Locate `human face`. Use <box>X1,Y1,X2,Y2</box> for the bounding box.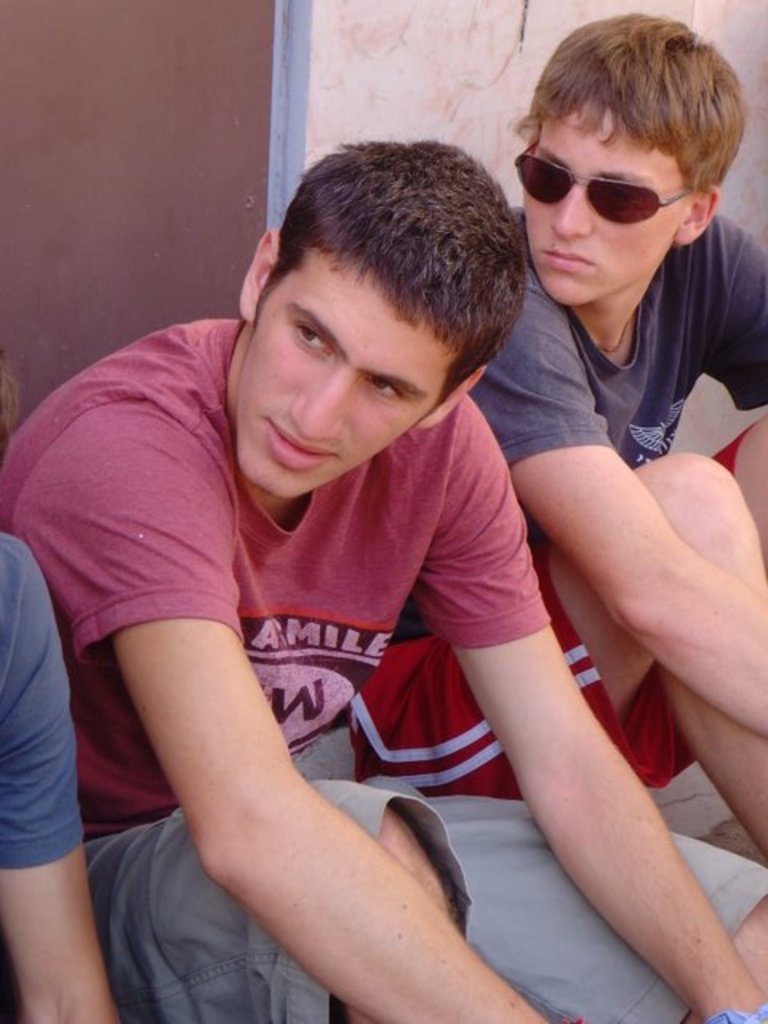
<box>522,101,682,304</box>.
